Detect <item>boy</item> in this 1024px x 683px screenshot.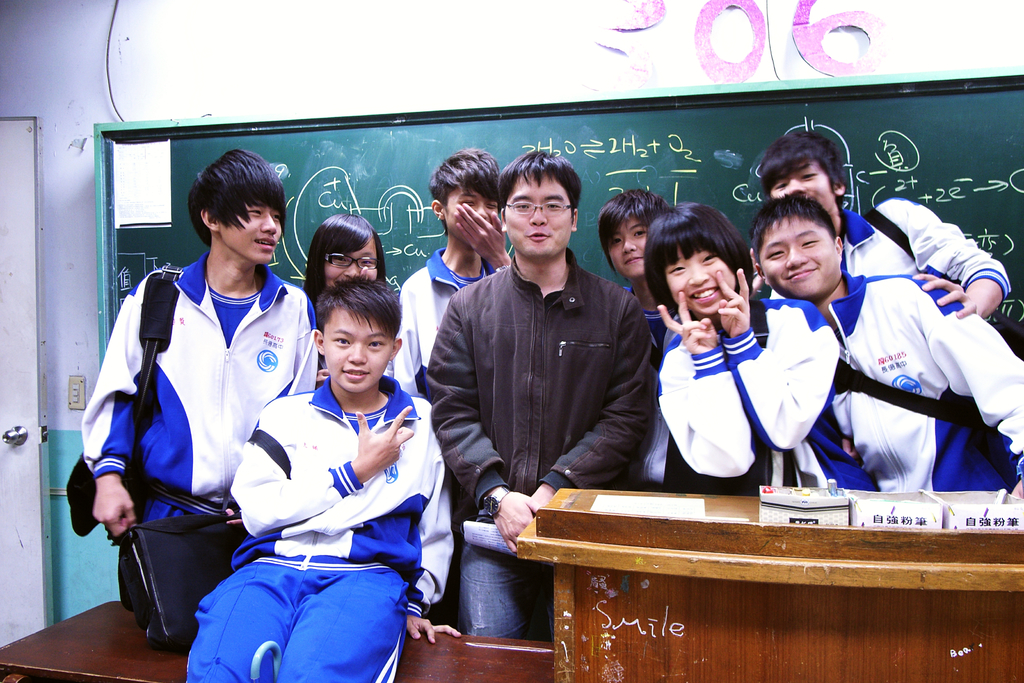
Detection: rect(749, 194, 1023, 498).
